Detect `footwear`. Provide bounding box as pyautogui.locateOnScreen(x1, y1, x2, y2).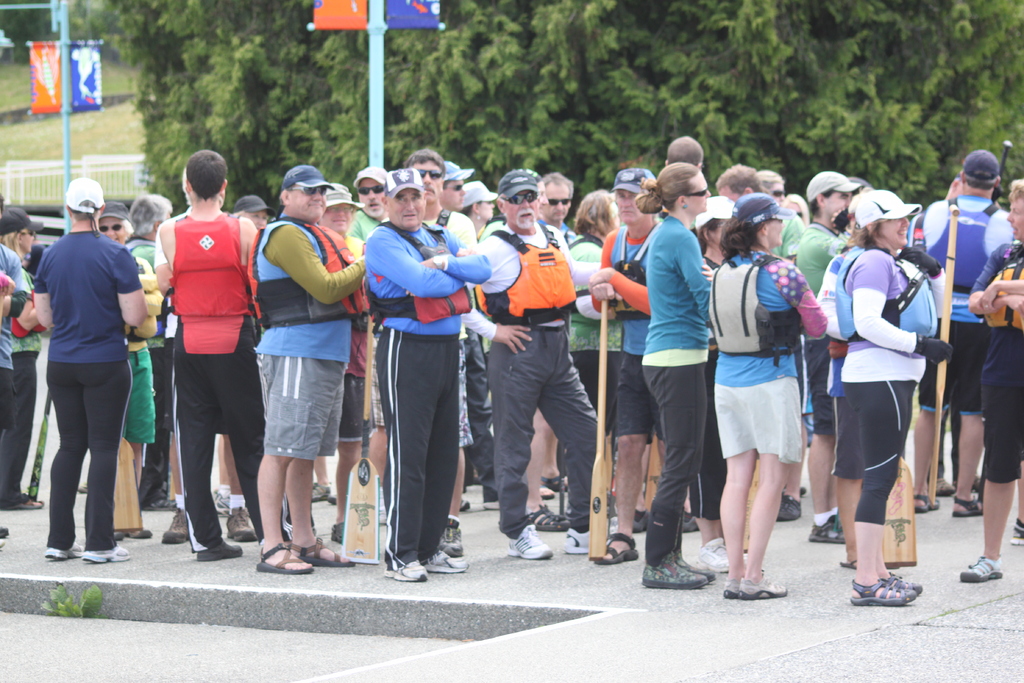
pyautogui.locateOnScreen(778, 493, 804, 516).
